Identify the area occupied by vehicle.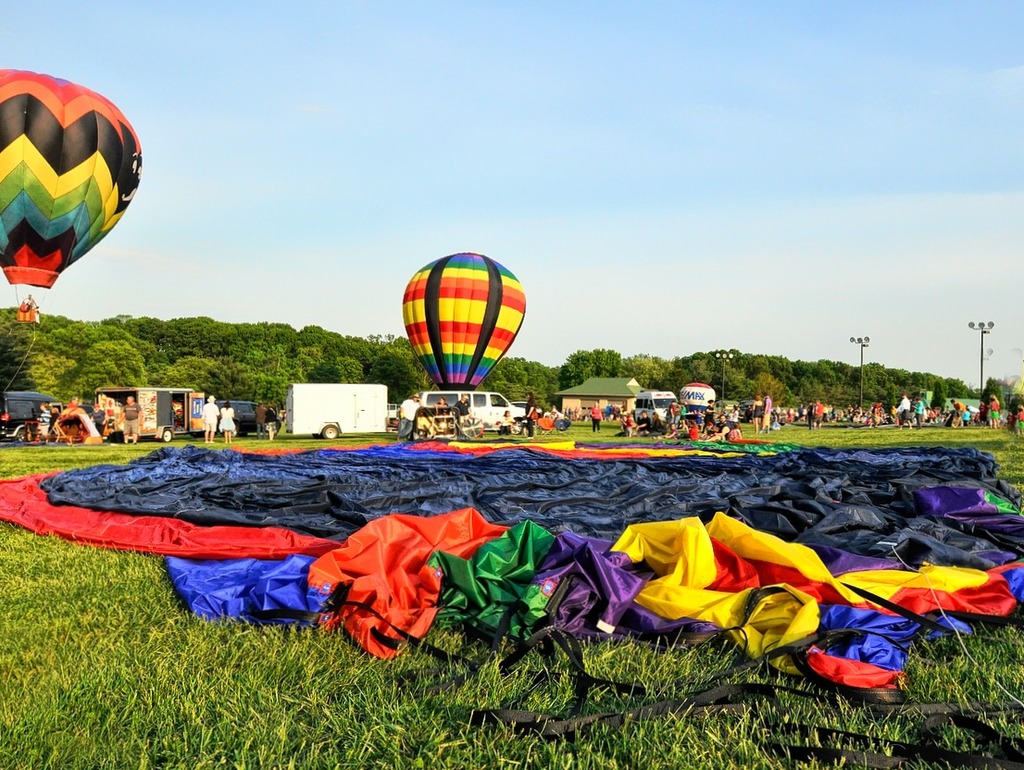
Area: crop(282, 381, 387, 441).
